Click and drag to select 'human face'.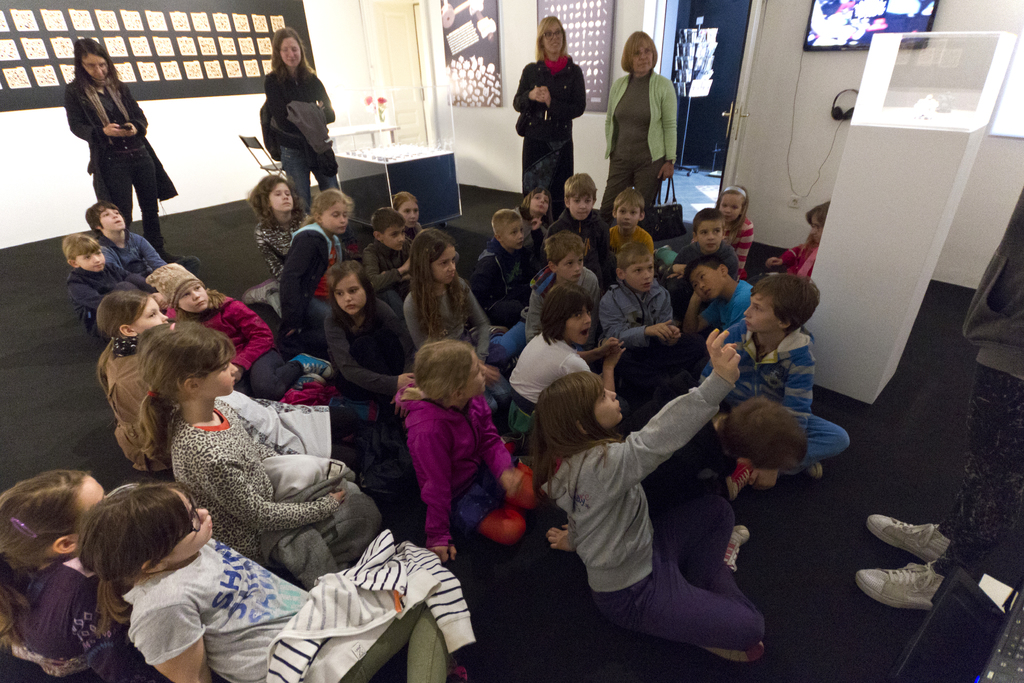
Selection: {"x1": 741, "y1": 291, "x2": 775, "y2": 333}.
